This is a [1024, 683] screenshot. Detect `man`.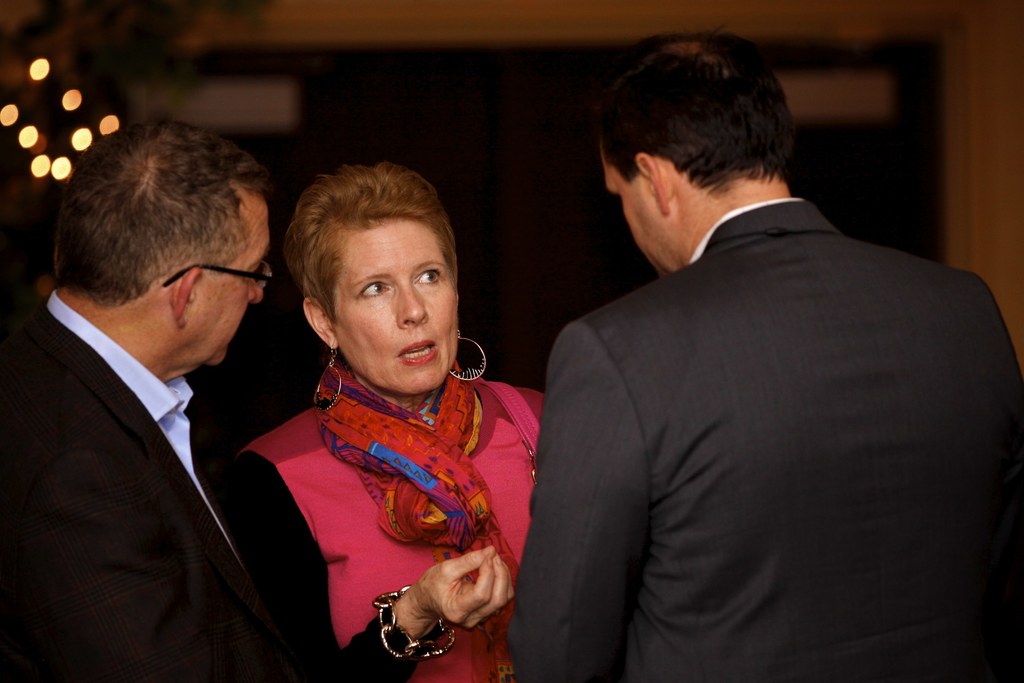
(x1=0, y1=120, x2=352, y2=682).
